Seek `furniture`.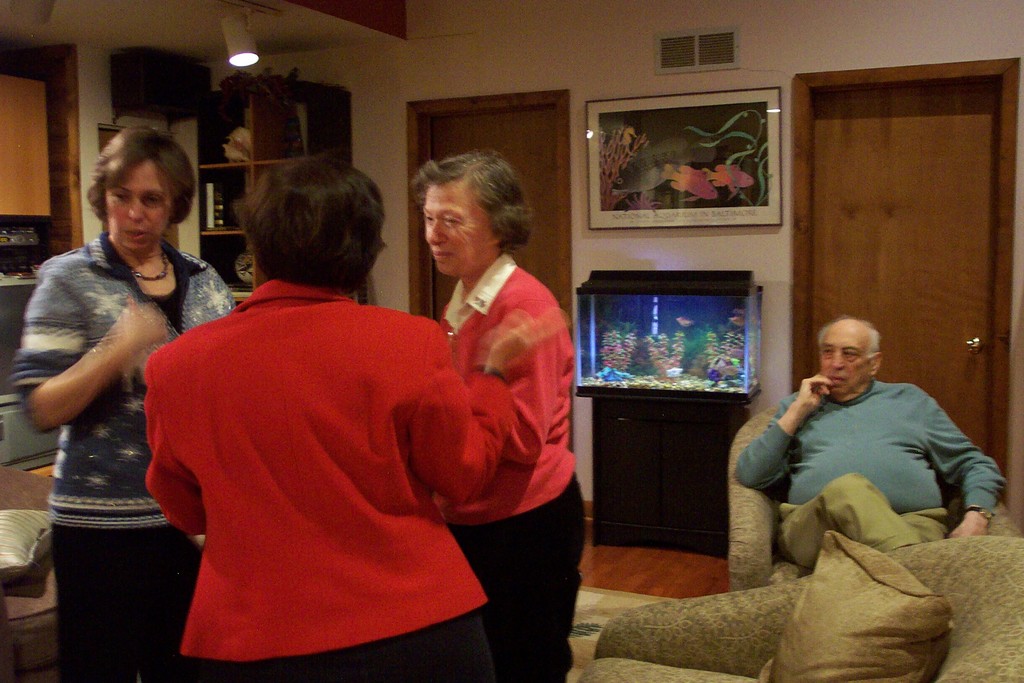
bbox(0, 467, 51, 682).
